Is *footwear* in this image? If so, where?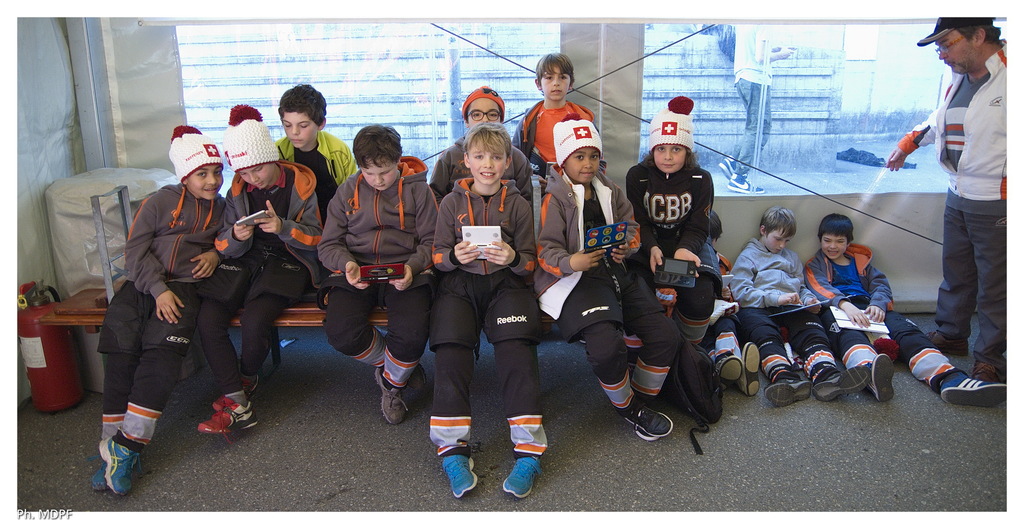
Yes, at 739, 342, 762, 397.
